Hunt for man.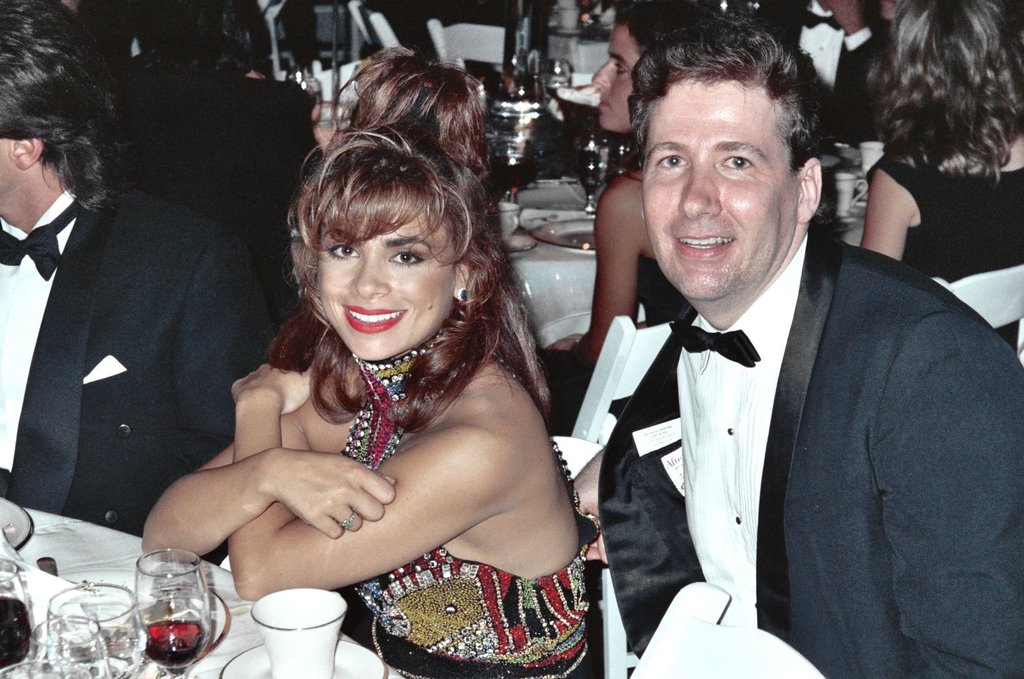
Hunted down at left=749, top=0, right=900, bottom=152.
